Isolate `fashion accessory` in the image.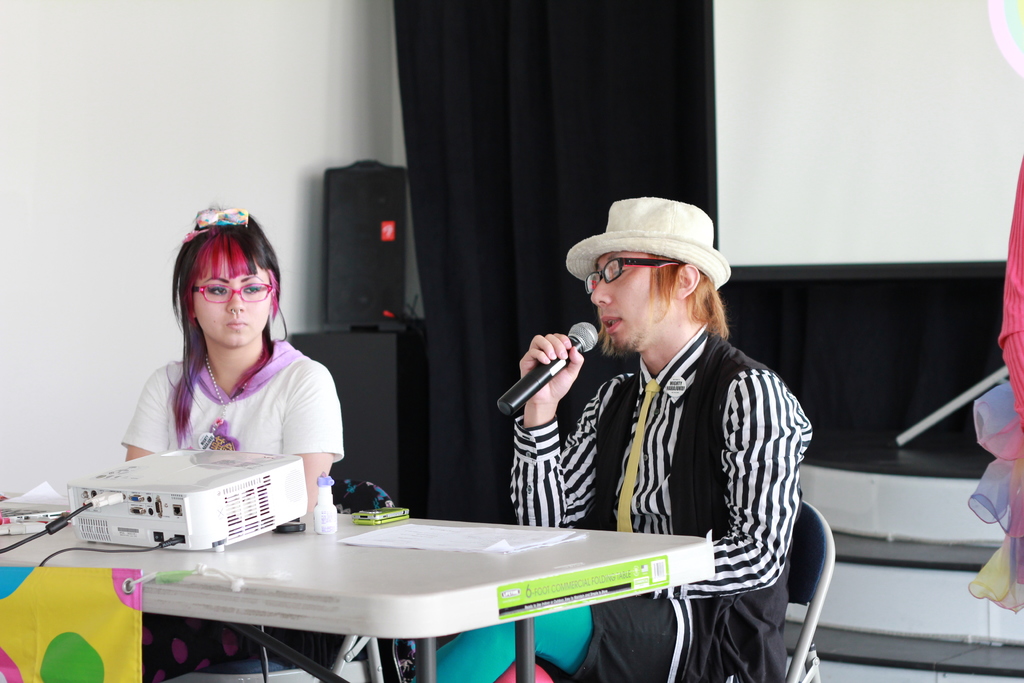
Isolated region: x1=563 y1=194 x2=728 y2=285.
